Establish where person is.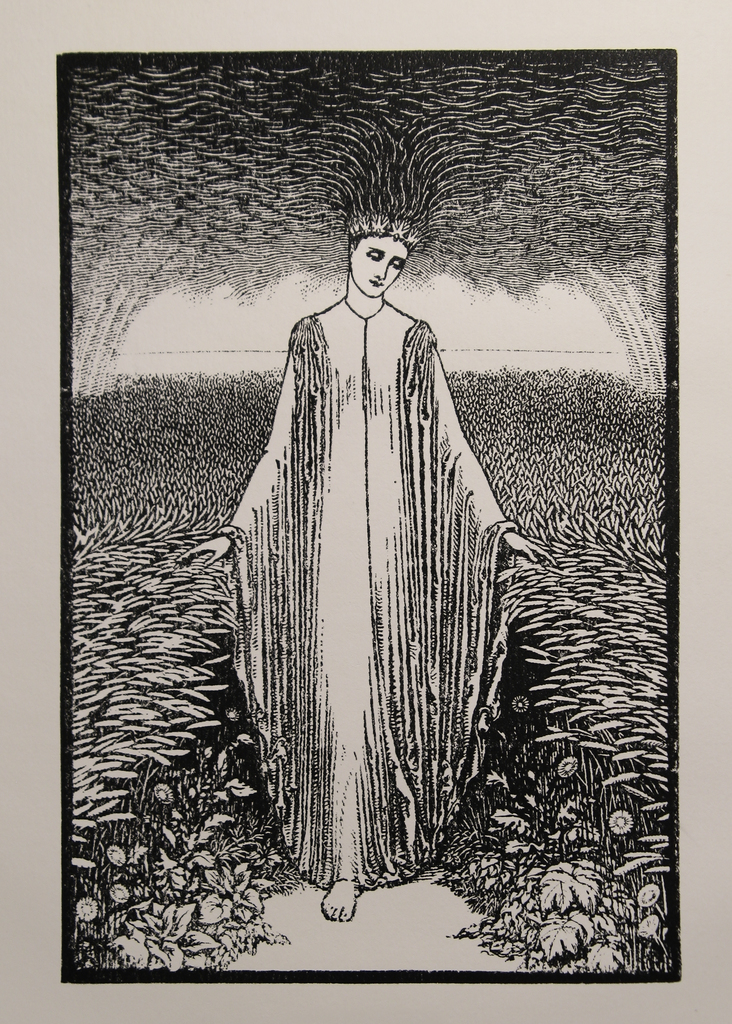
Established at <box>183,227,556,918</box>.
